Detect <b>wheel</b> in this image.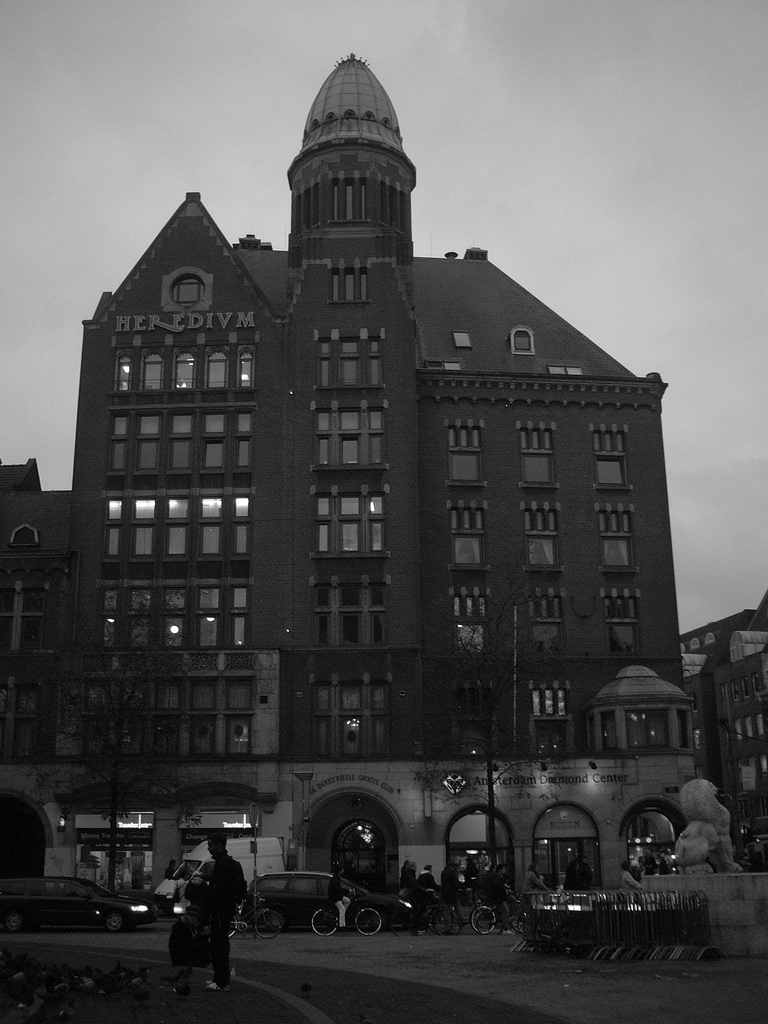
Detection: BBox(106, 911, 125, 934).
